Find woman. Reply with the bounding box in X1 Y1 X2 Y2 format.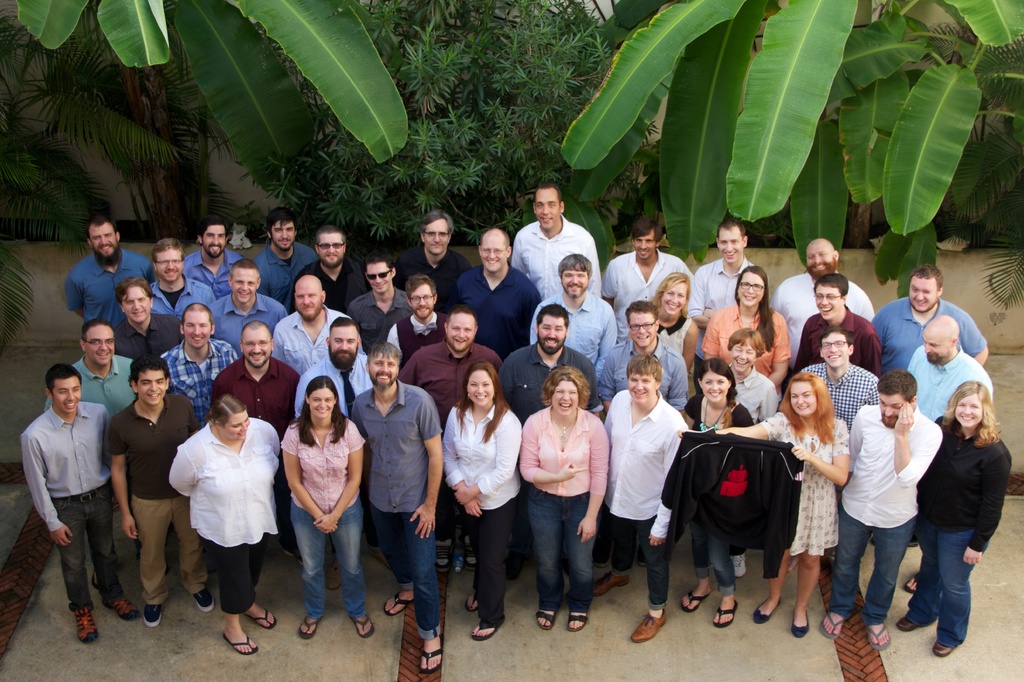
645 273 698 367.
